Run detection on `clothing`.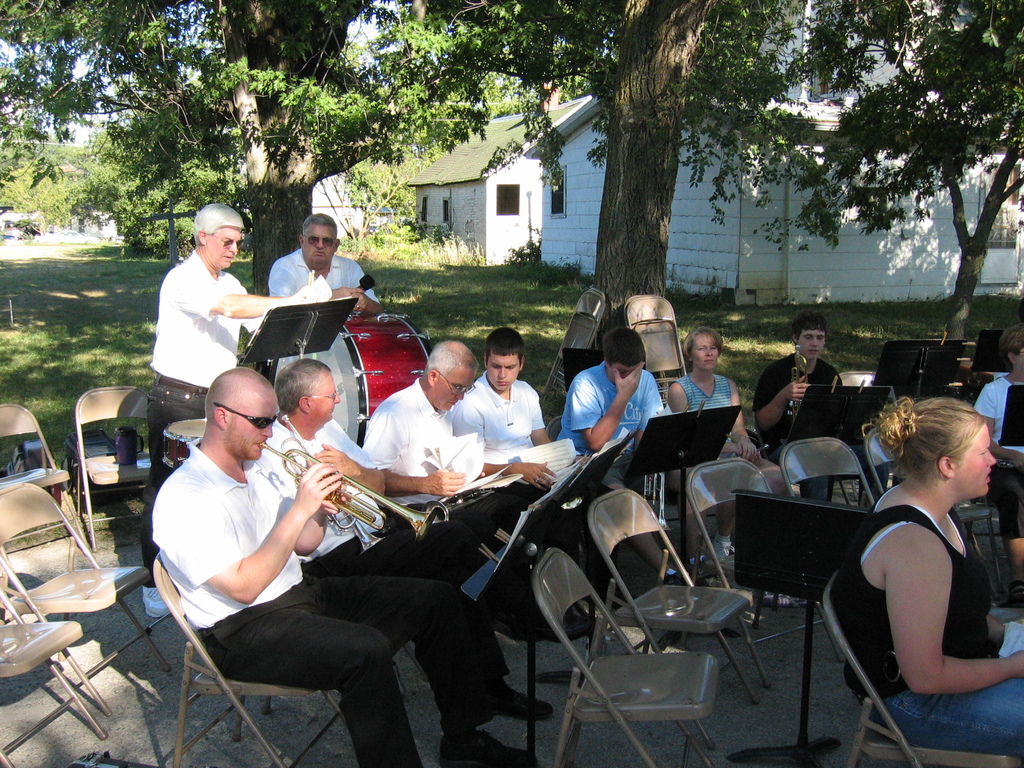
Result: 673, 376, 740, 463.
